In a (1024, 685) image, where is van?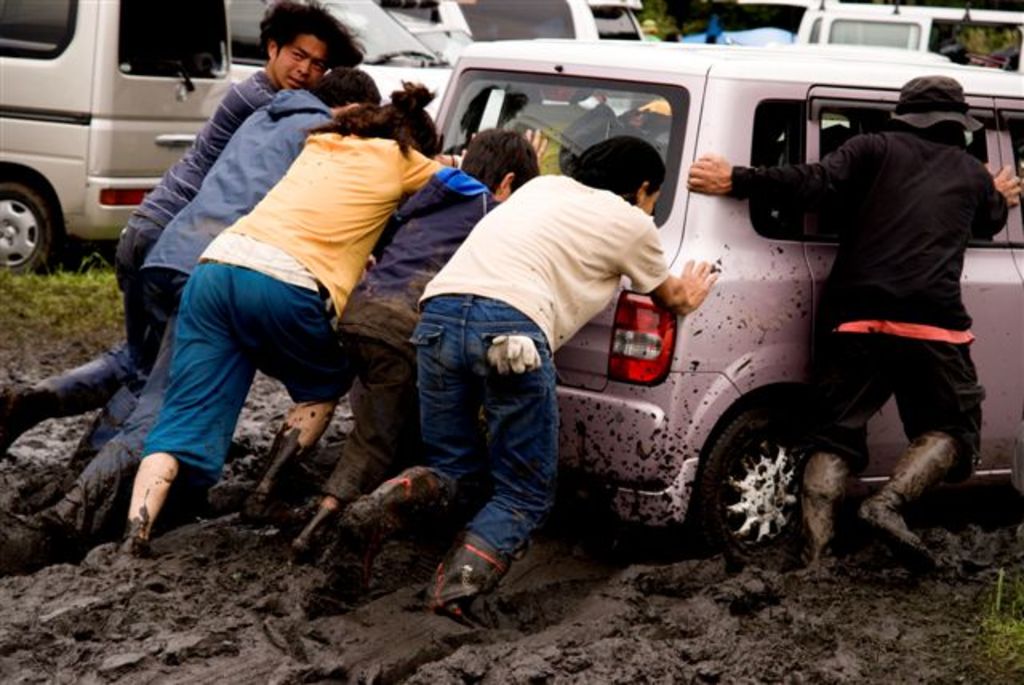
BBox(792, 0, 1022, 74).
